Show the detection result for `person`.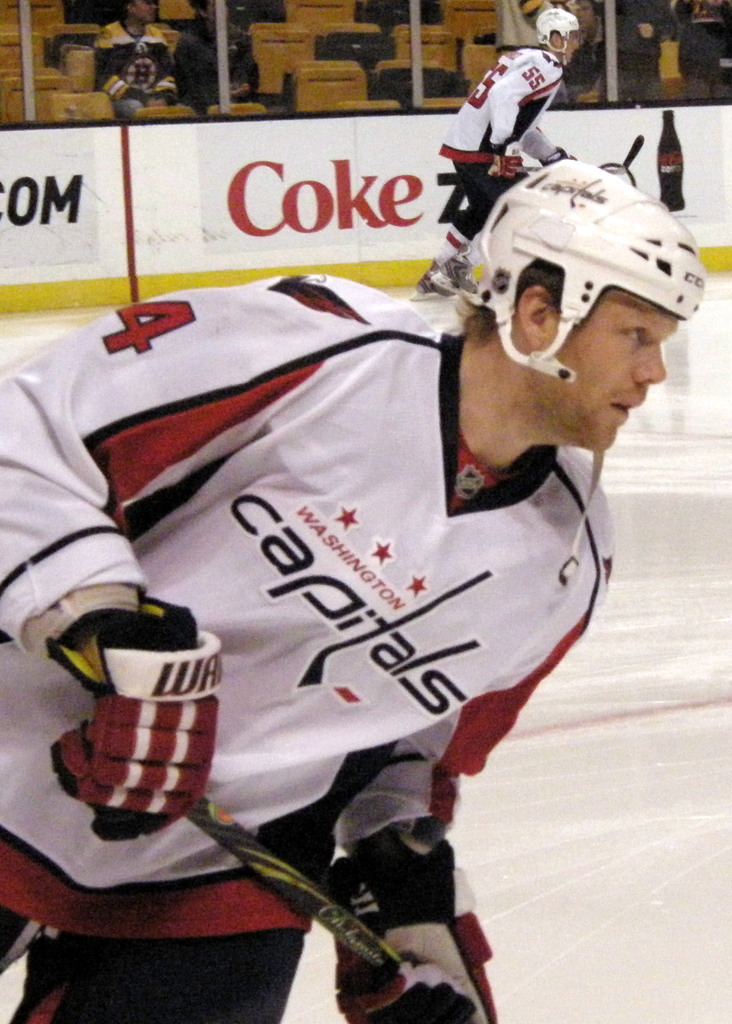
<box>94,1,181,120</box>.
